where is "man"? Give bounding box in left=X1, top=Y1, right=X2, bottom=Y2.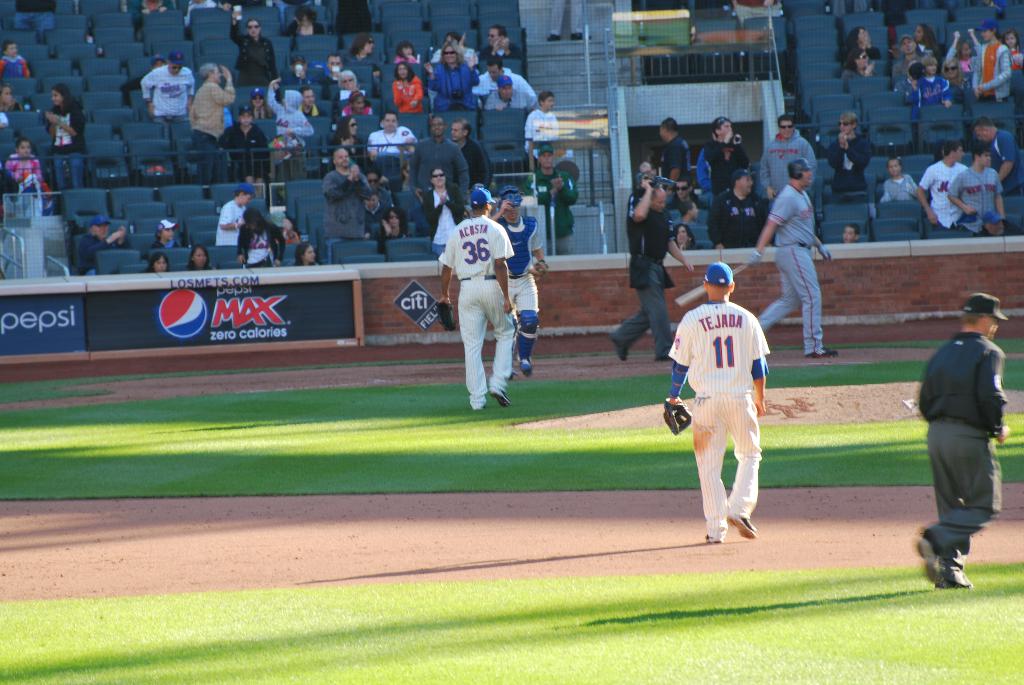
left=749, top=161, right=835, bottom=358.
